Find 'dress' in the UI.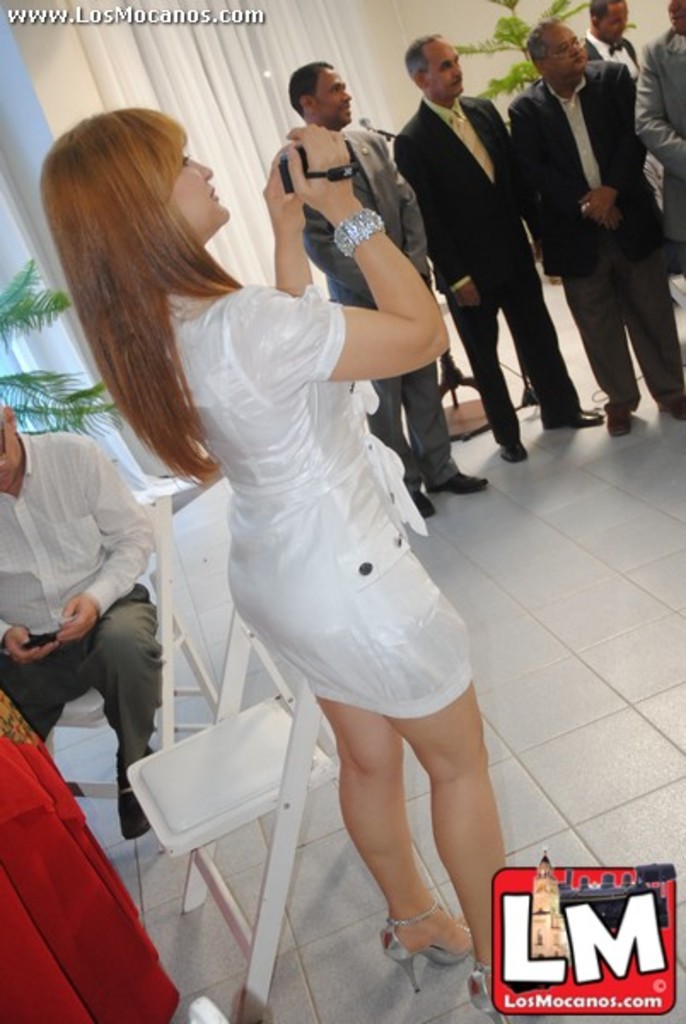
UI element at <bbox>169, 278, 473, 717</bbox>.
